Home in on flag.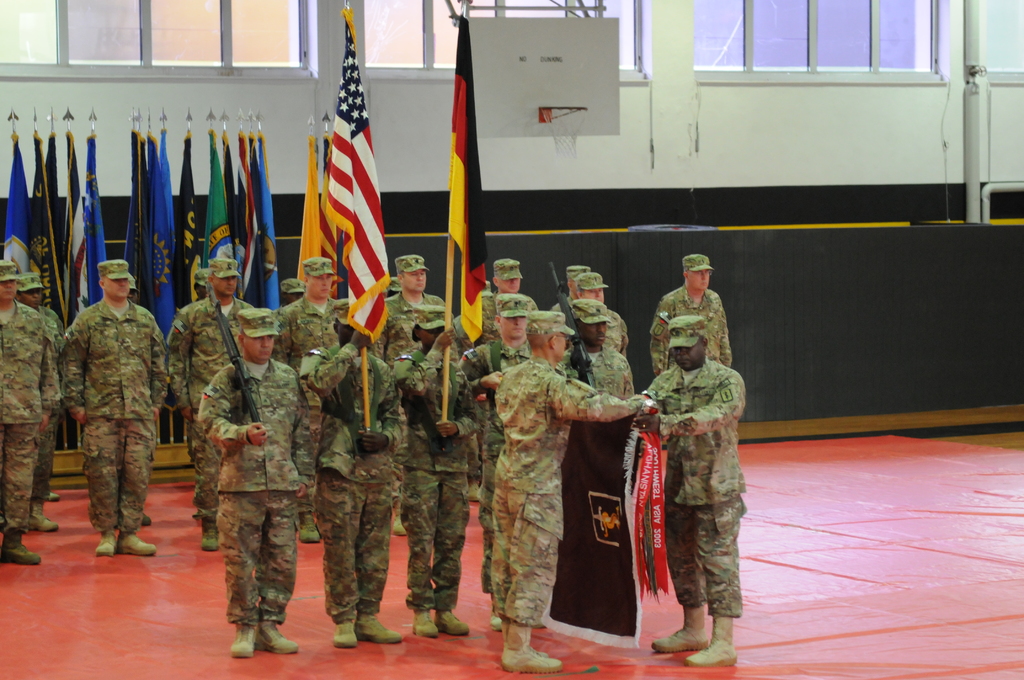
Homed in at Rect(121, 127, 142, 304).
